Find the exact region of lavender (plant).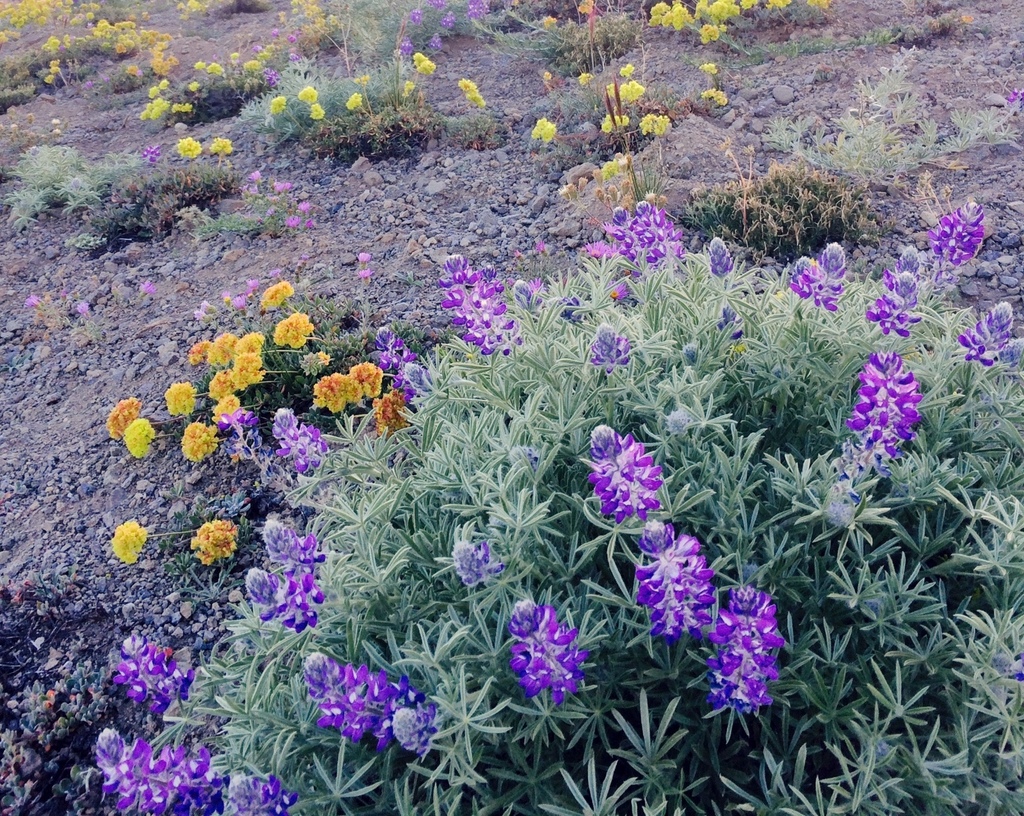
Exact region: box(940, 300, 1023, 393).
